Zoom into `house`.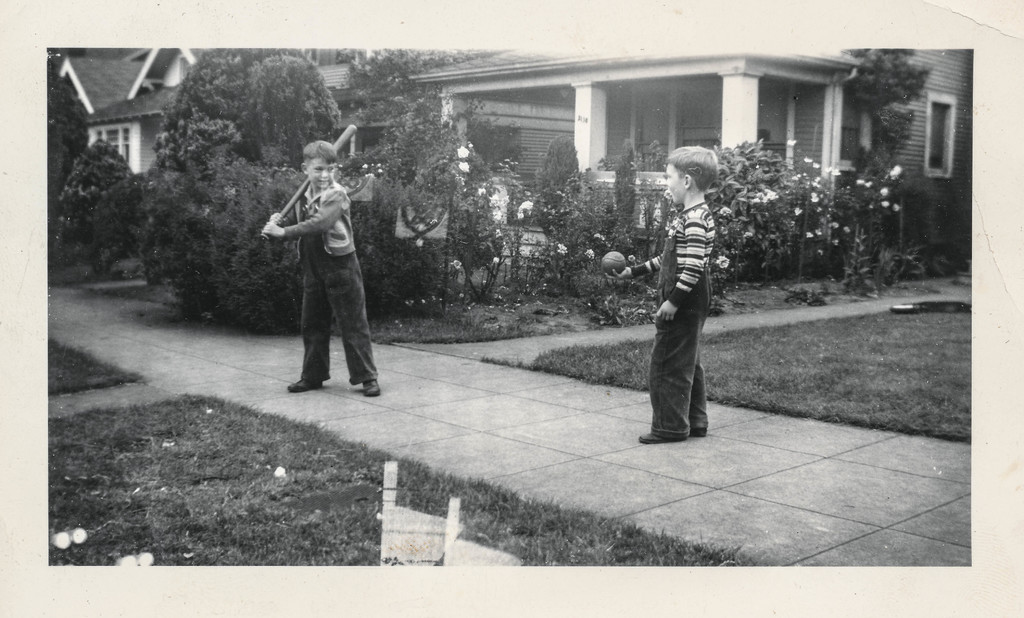
Zoom target: (53, 29, 379, 177).
